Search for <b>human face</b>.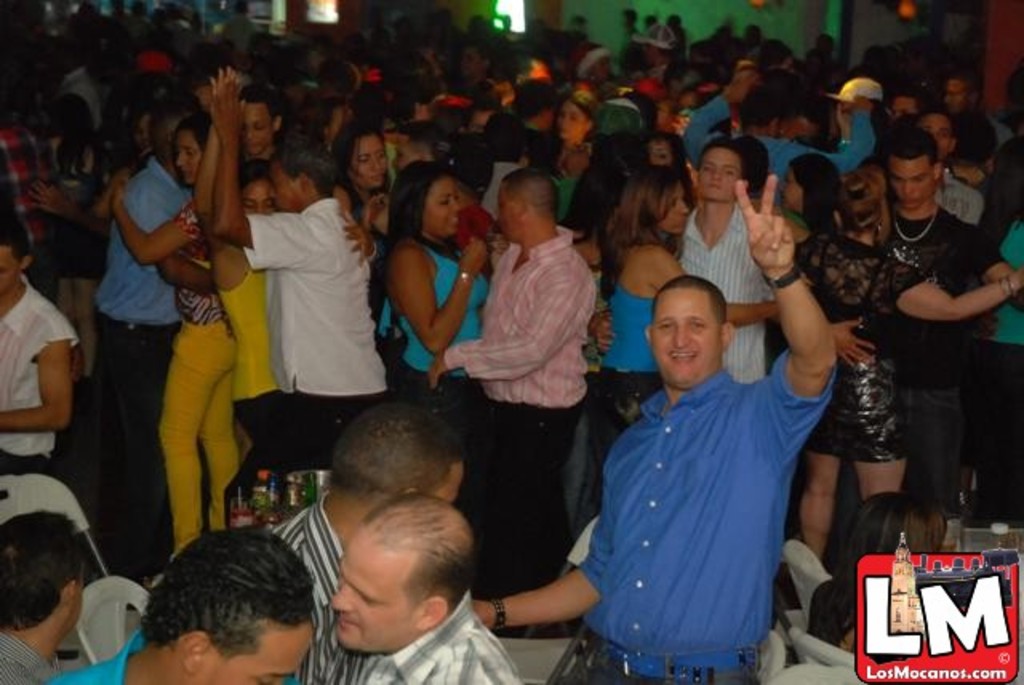
Found at 330, 535, 432, 653.
